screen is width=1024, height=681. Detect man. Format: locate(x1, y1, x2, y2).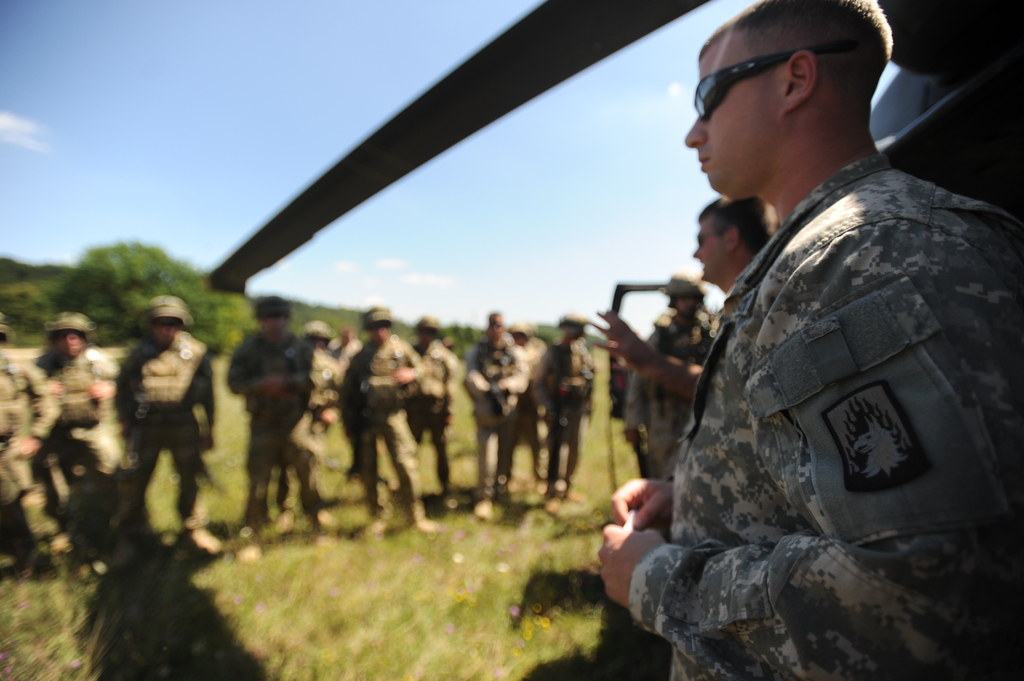
locate(338, 298, 426, 544).
